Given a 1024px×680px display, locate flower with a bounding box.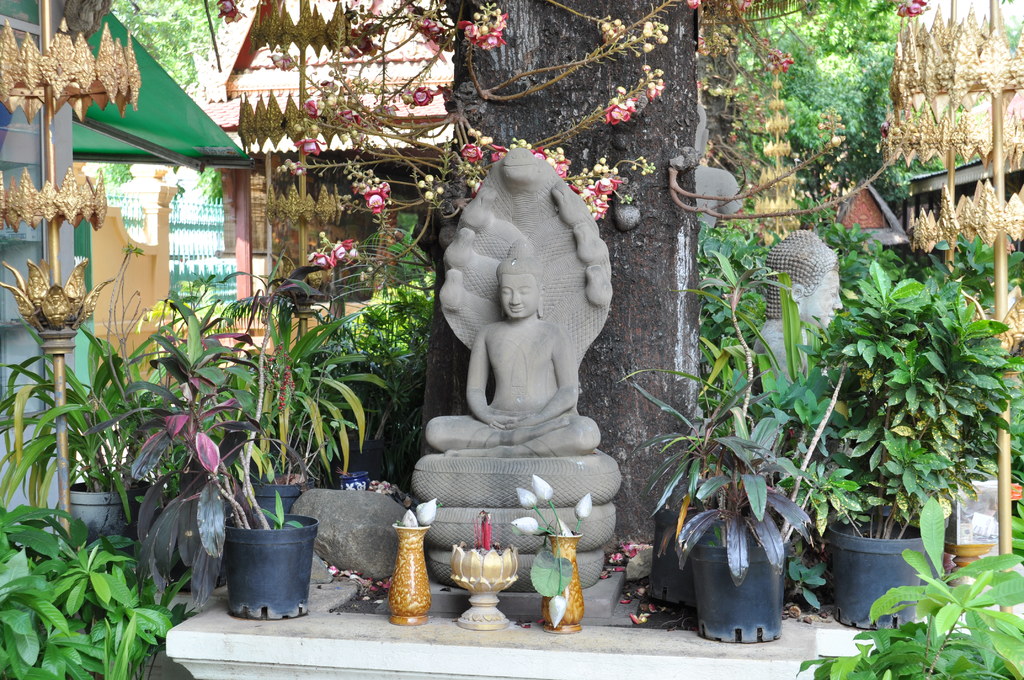
Located: (x1=403, y1=509, x2=422, y2=526).
